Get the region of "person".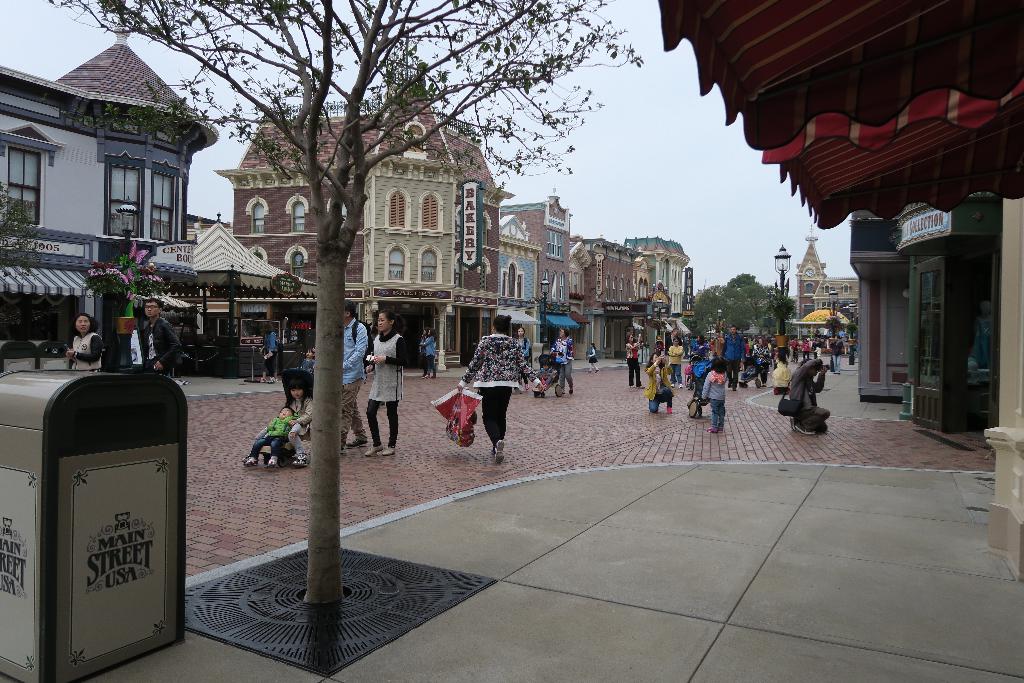
crop(131, 299, 189, 390).
